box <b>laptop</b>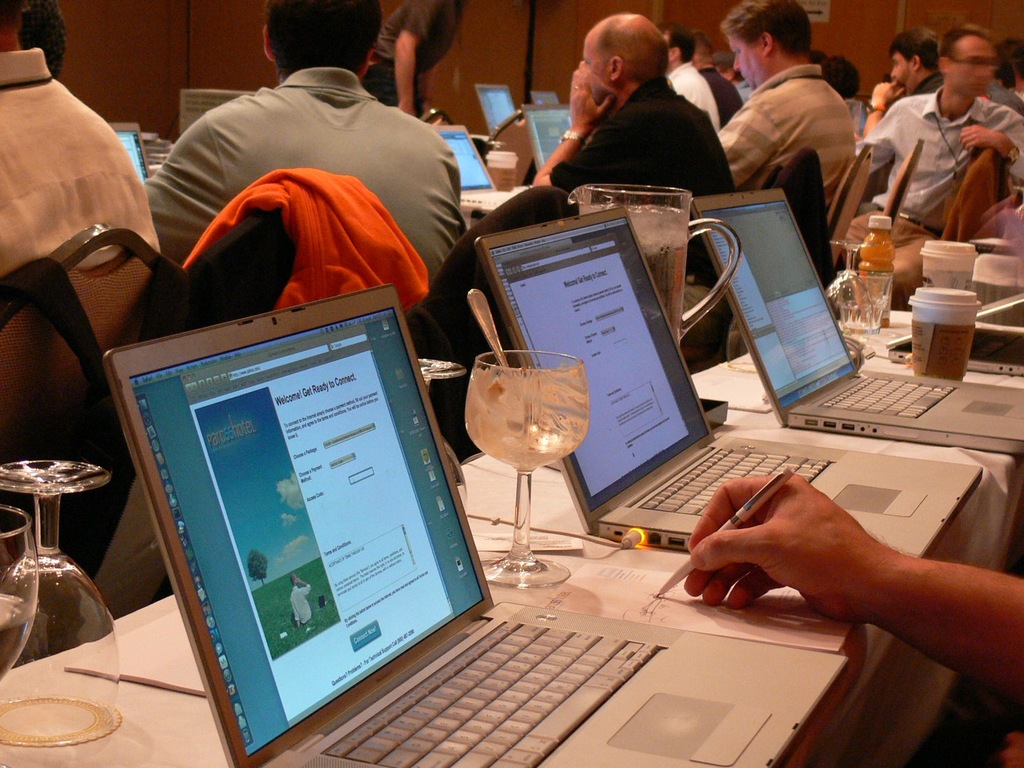
locate(432, 125, 517, 212)
